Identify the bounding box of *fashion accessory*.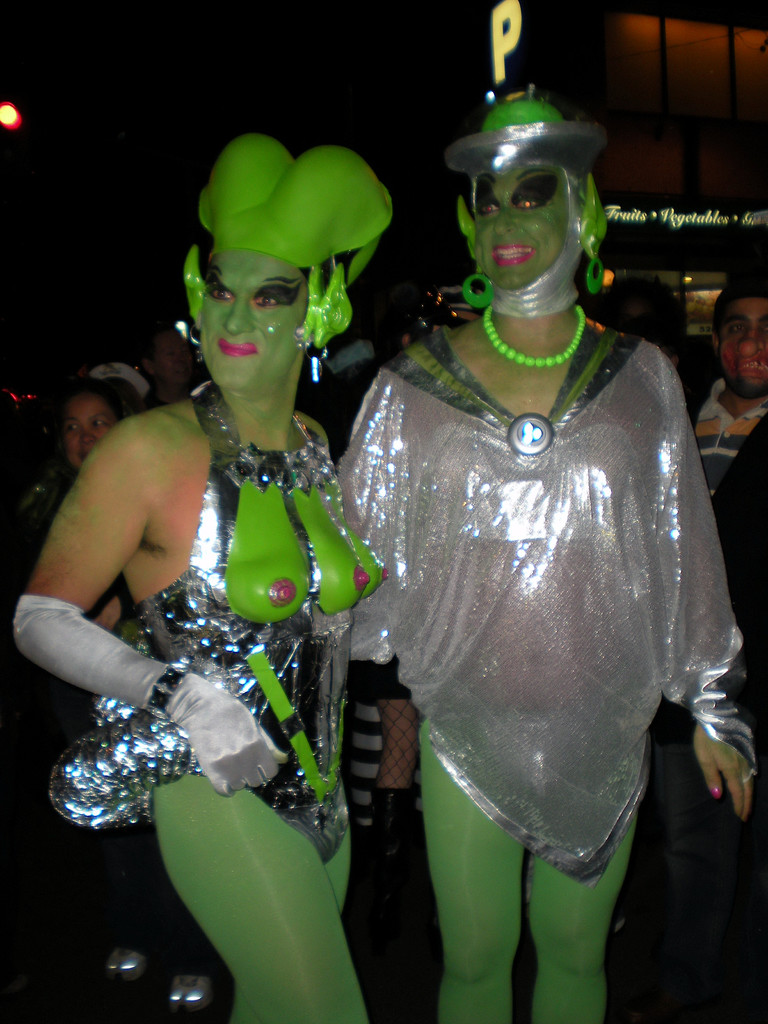
196/129/403/349.
